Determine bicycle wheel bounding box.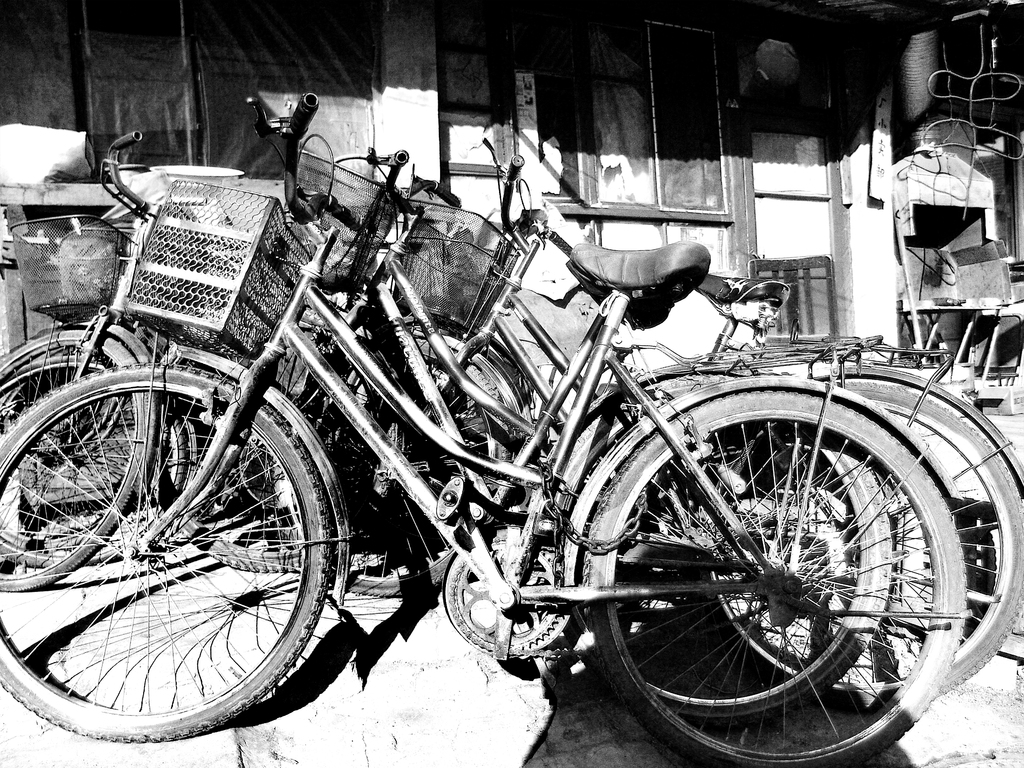
Determined: 269/340/515/597.
